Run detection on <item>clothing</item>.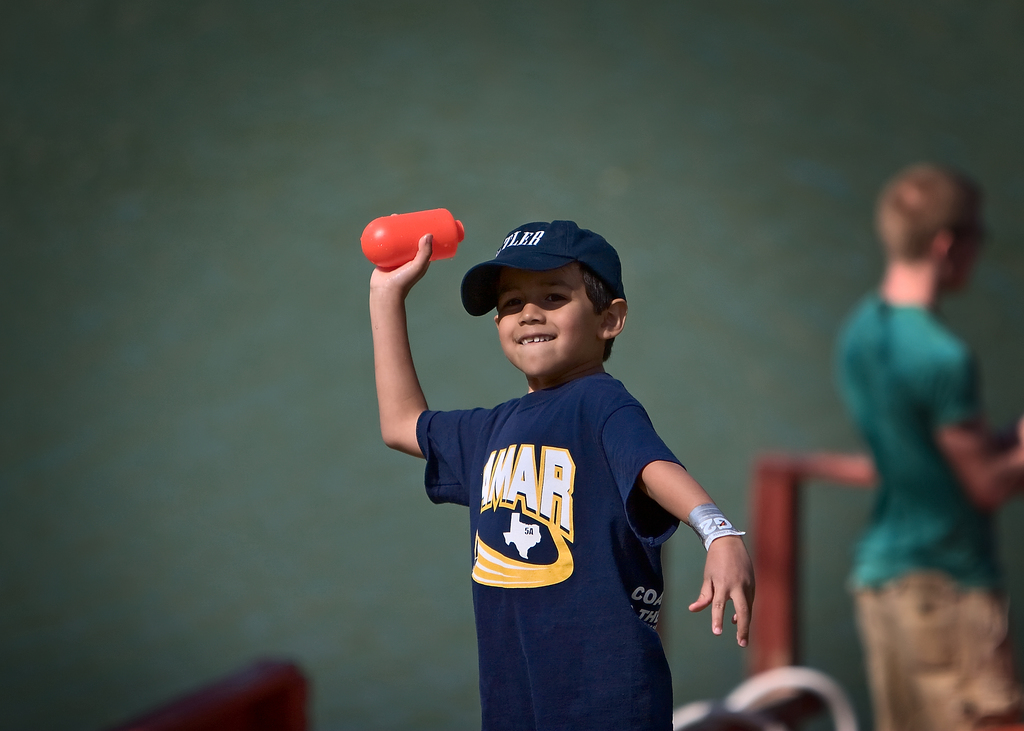
Result: l=410, t=359, r=692, b=729.
